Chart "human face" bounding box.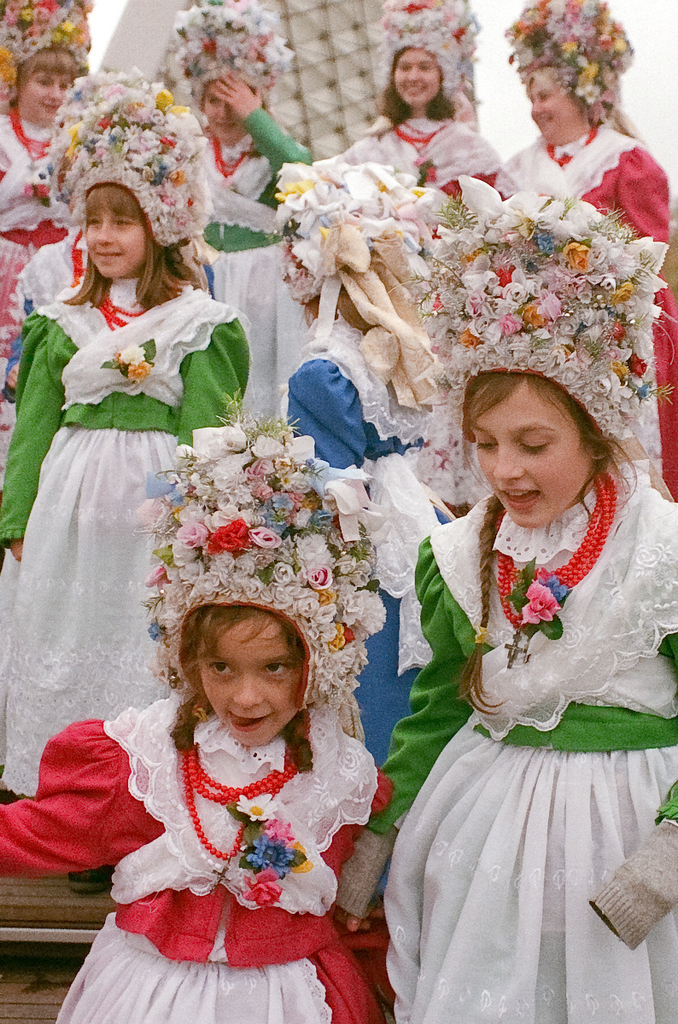
Charted: locate(526, 81, 577, 139).
